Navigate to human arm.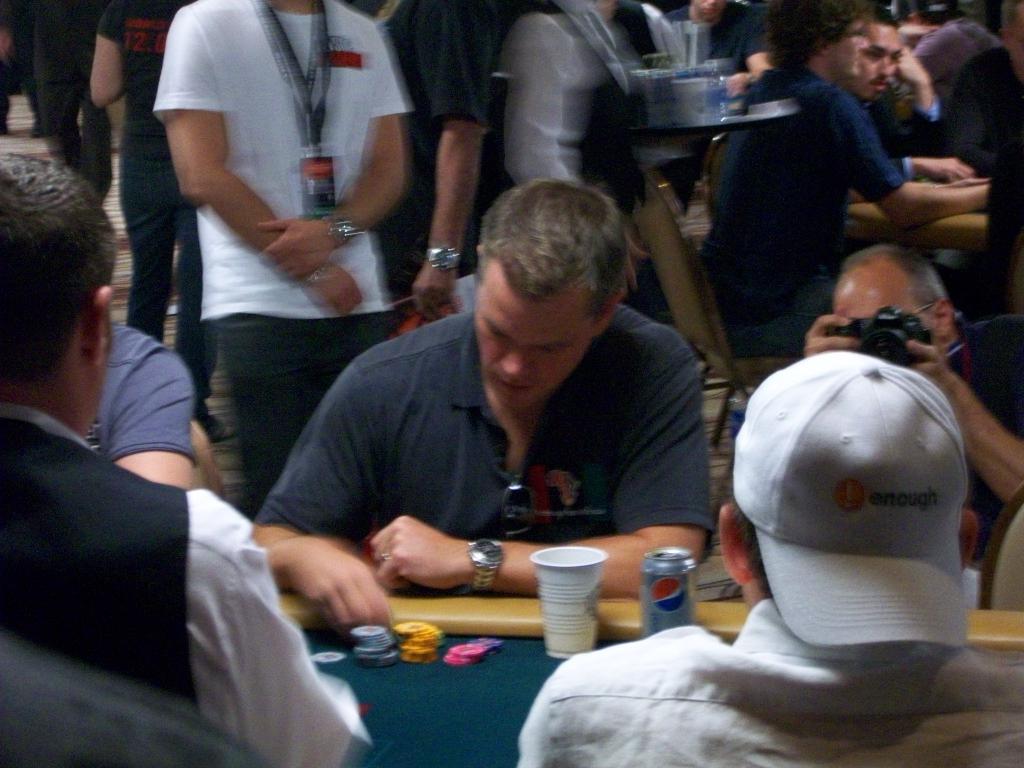
Navigation target: [left=404, top=0, right=476, bottom=321].
